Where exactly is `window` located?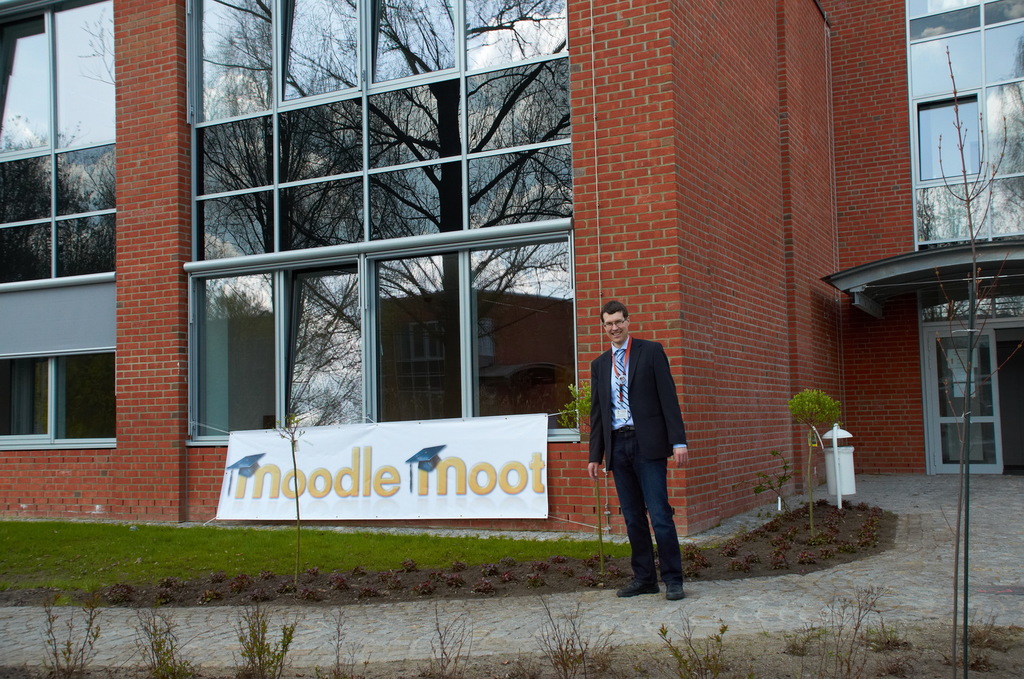
Its bounding box is box=[182, 231, 582, 452].
